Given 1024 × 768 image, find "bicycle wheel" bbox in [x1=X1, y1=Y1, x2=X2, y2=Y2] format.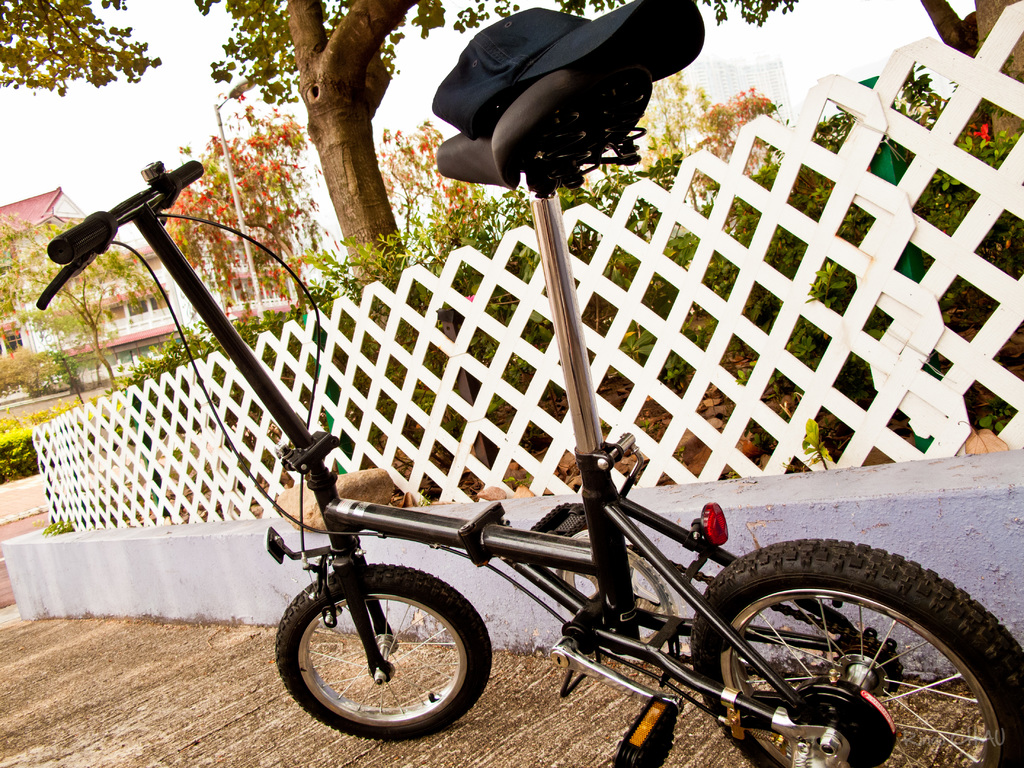
[x1=273, y1=560, x2=492, y2=737].
